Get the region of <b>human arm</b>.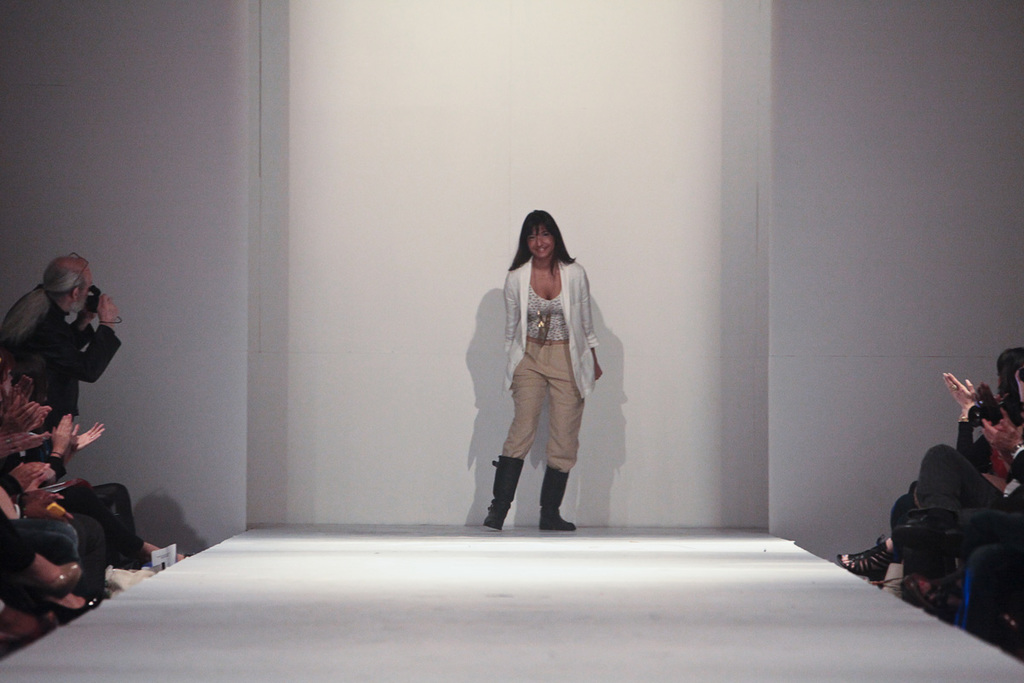
(x1=71, y1=295, x2=95, y2=350).
